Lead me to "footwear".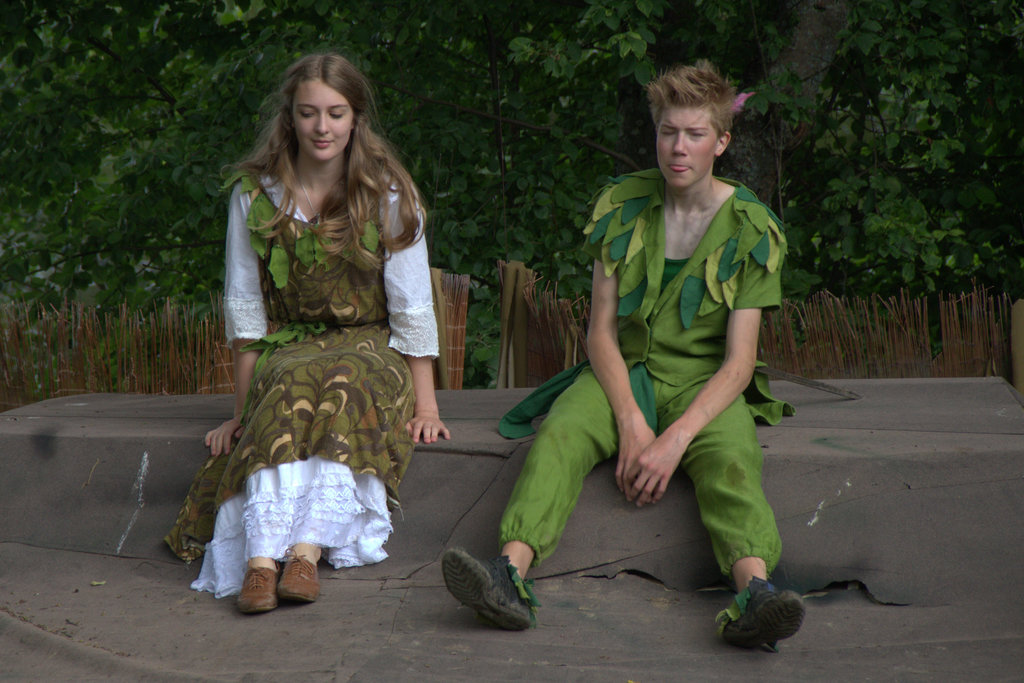
Lead to bbox=(442, 546, 541, 632).
